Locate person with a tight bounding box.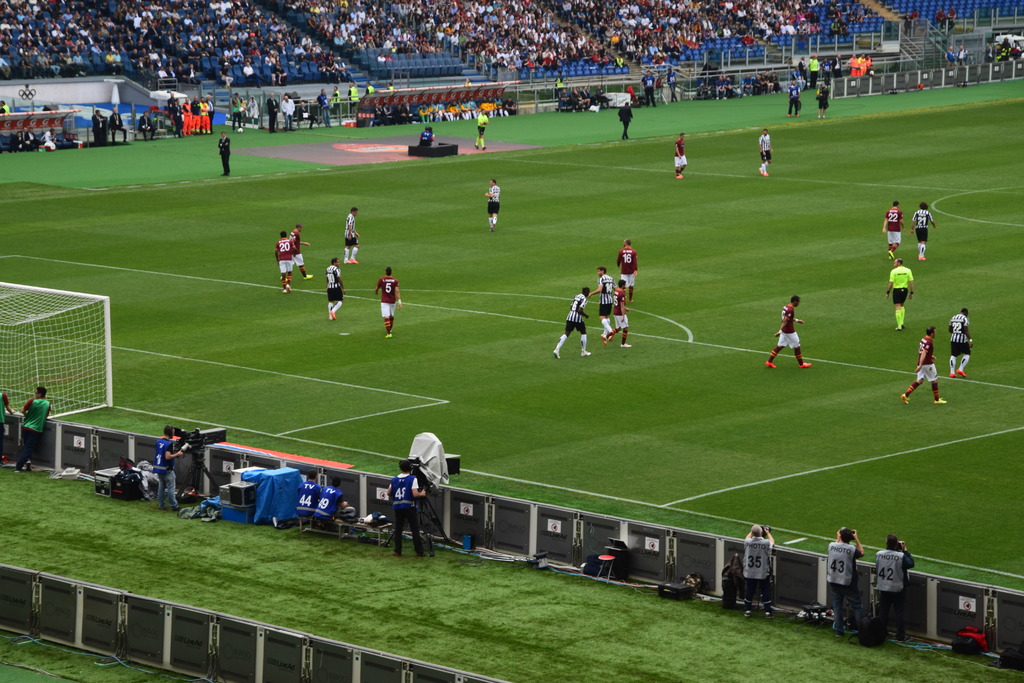
(left=883, top=258, right=914, bottom=333).
